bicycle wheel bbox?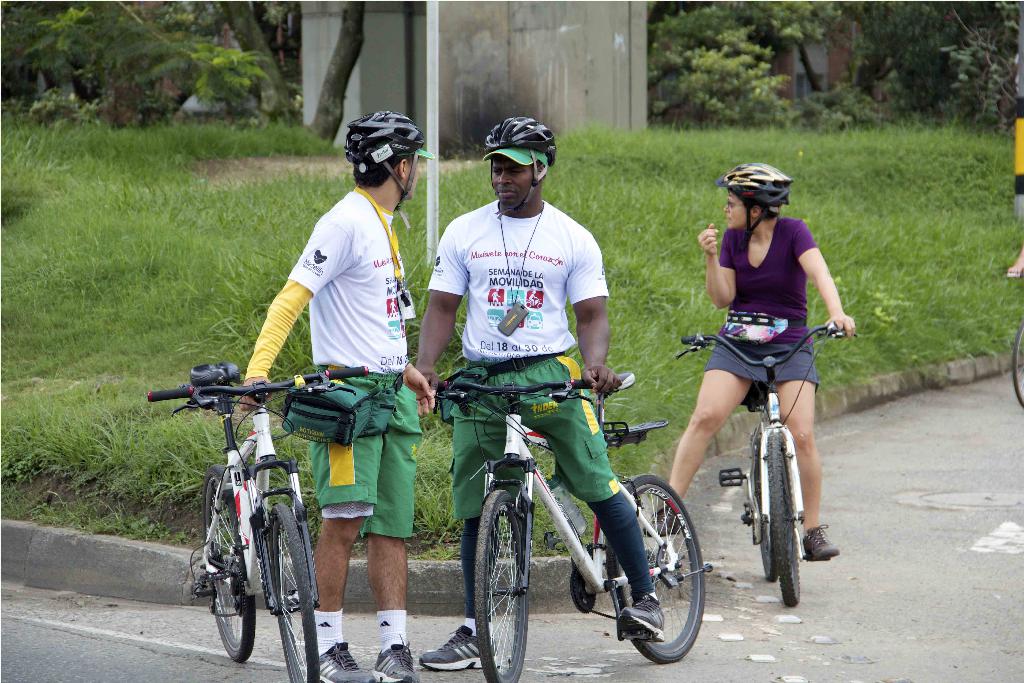
{"x1": 1007, "y1": 318, "x2": 1023, "y2": 407}
